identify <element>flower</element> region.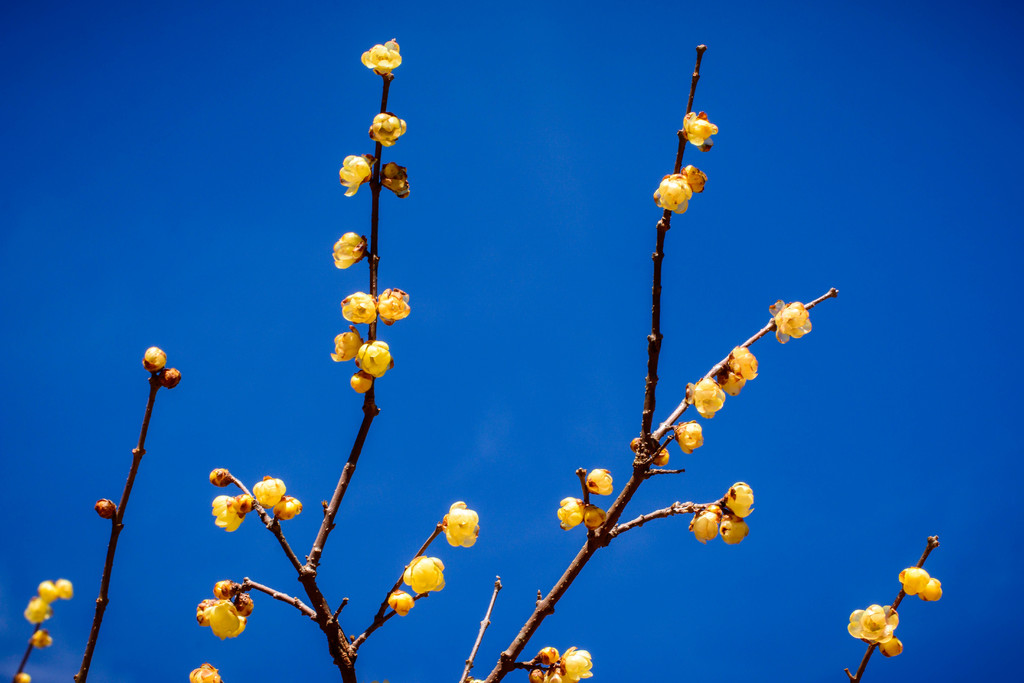
Region: <bbox>716, 345, 758, 393</bbox>.
